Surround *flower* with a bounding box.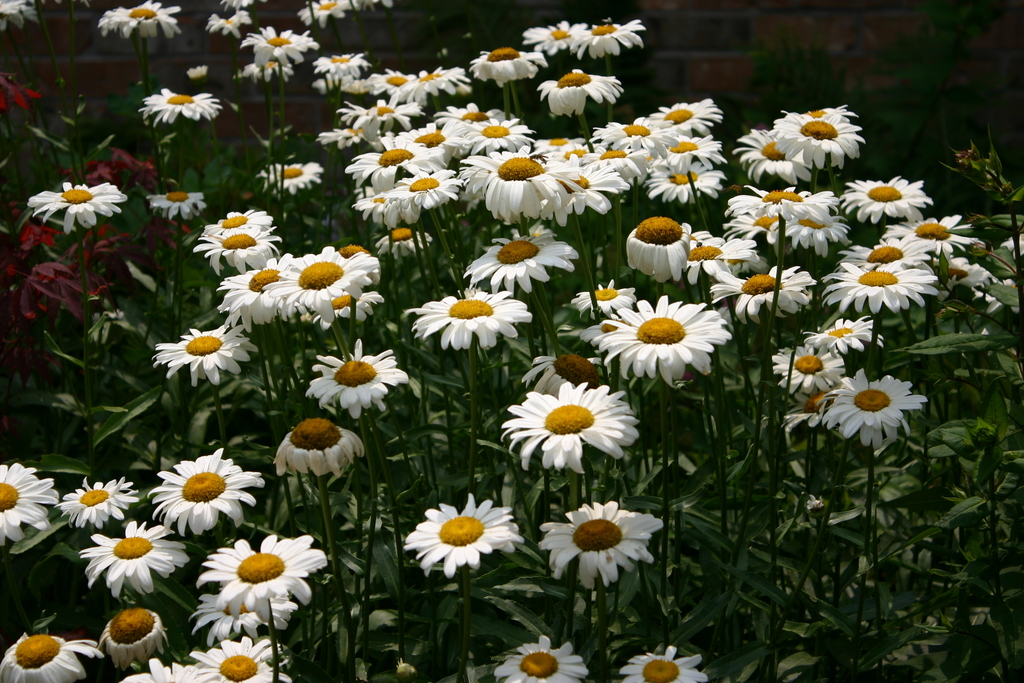
297,0,386,32.
